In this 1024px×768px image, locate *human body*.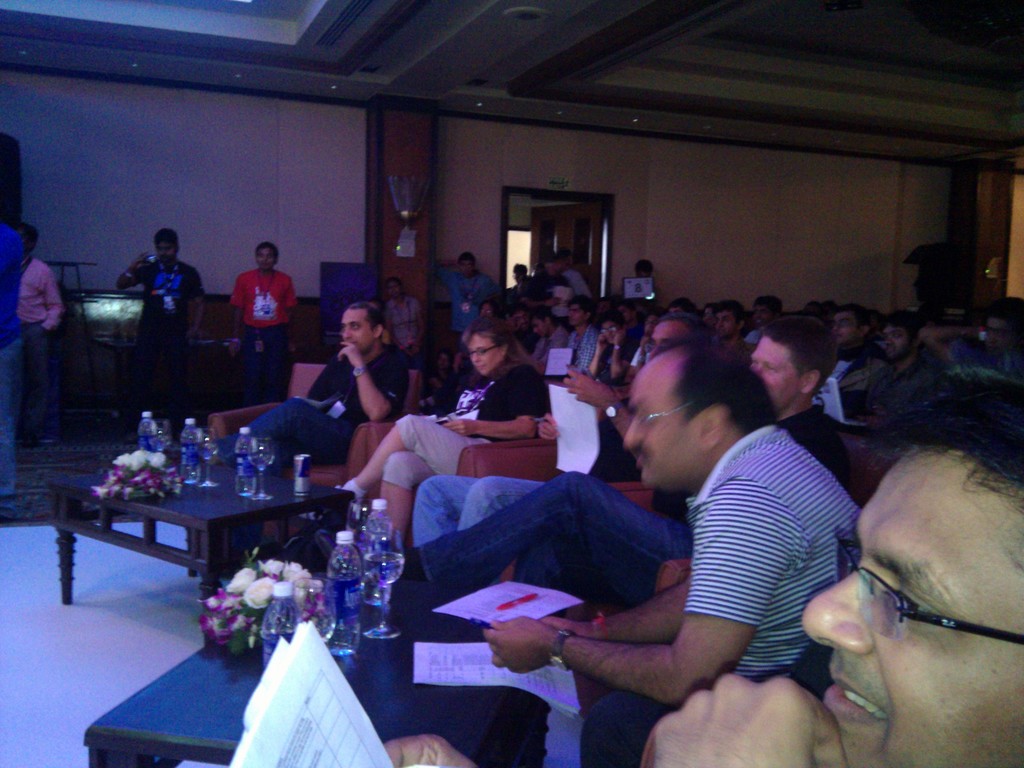
Bounding box: bbox=(386, 295, 424, 367).
